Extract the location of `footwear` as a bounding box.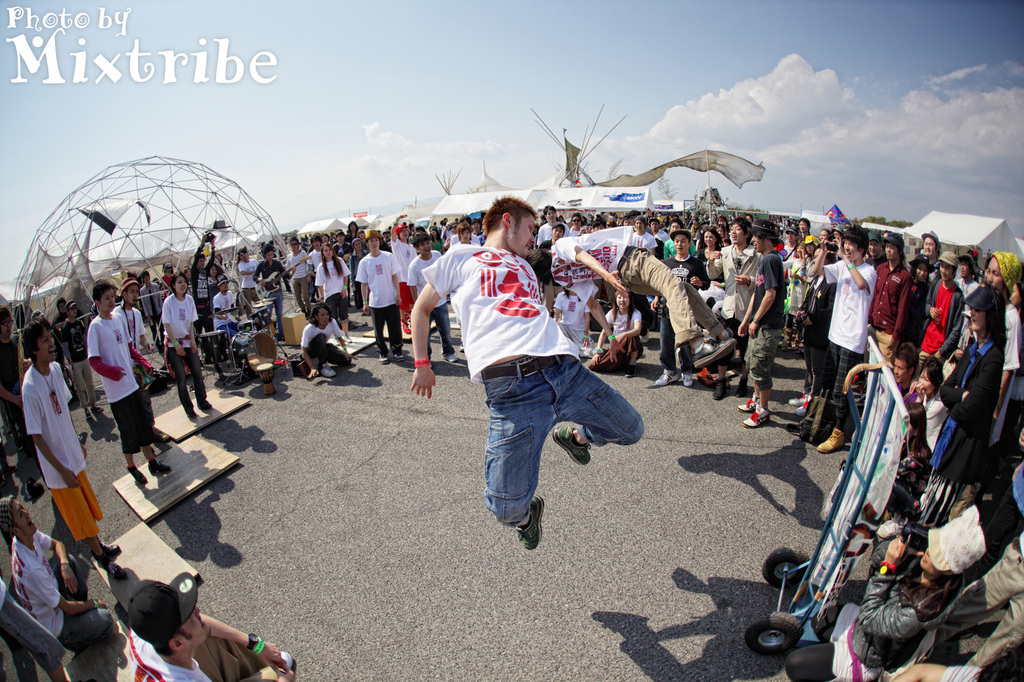
(x1=92, y1=408, x2=100, y2=415).
